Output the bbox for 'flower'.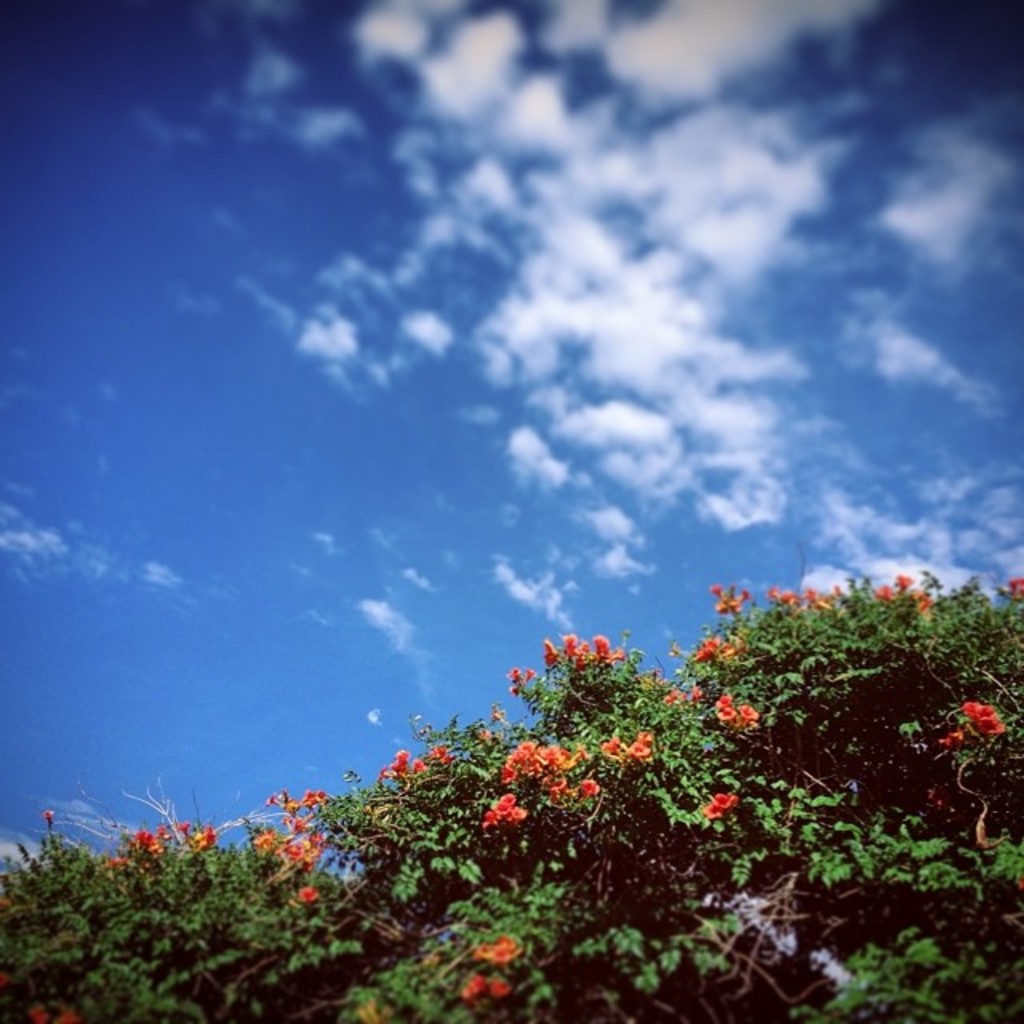
<bbox>712, 582, 746, 611</bbox>.
